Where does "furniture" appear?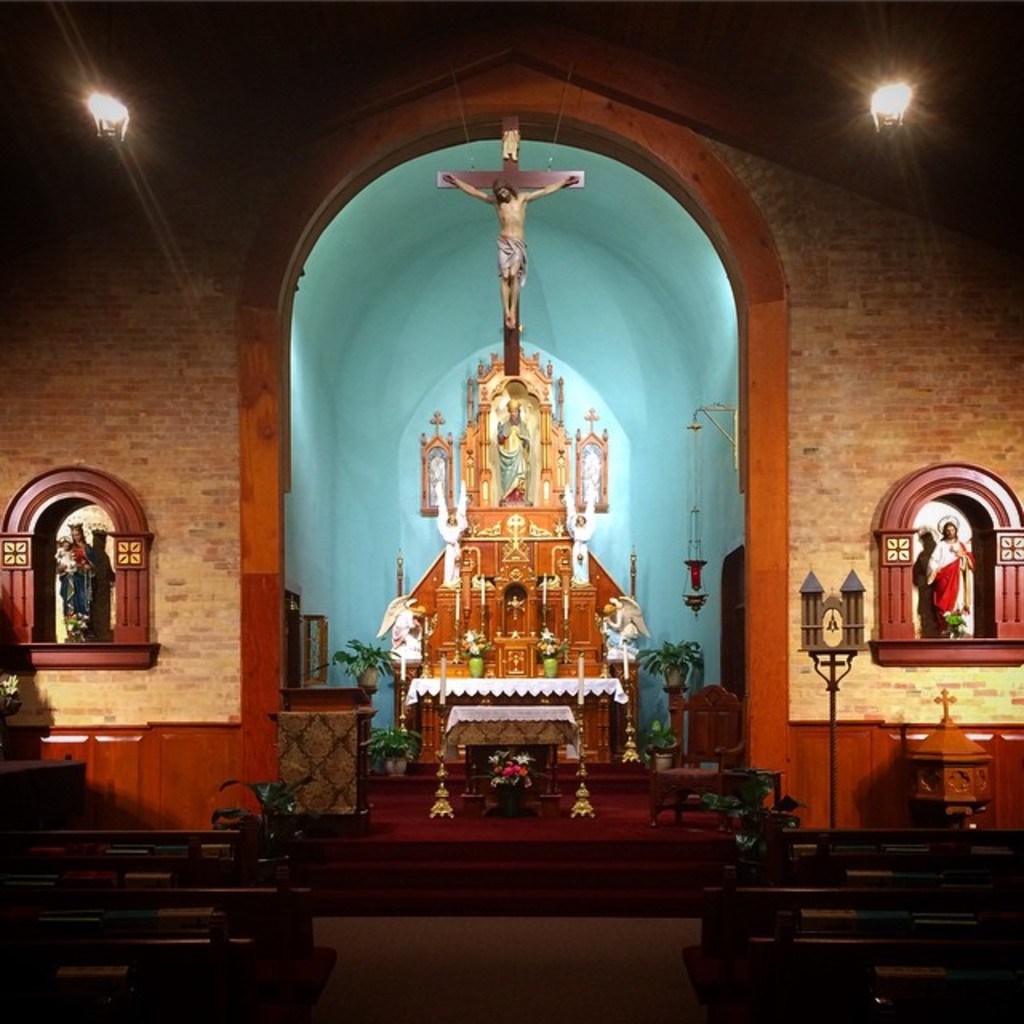
Appears at 718/768/784/834.
